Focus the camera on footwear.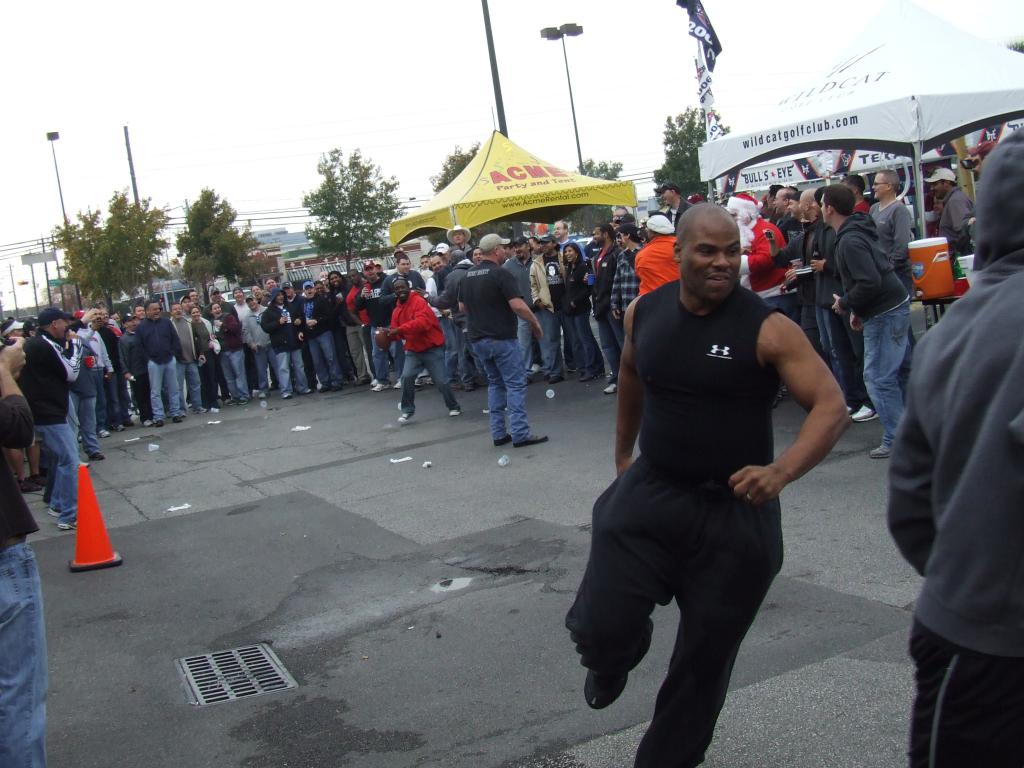
Focus region: {"x1": 155, "y1": 416, "x2": 166, "y2": 429}.
